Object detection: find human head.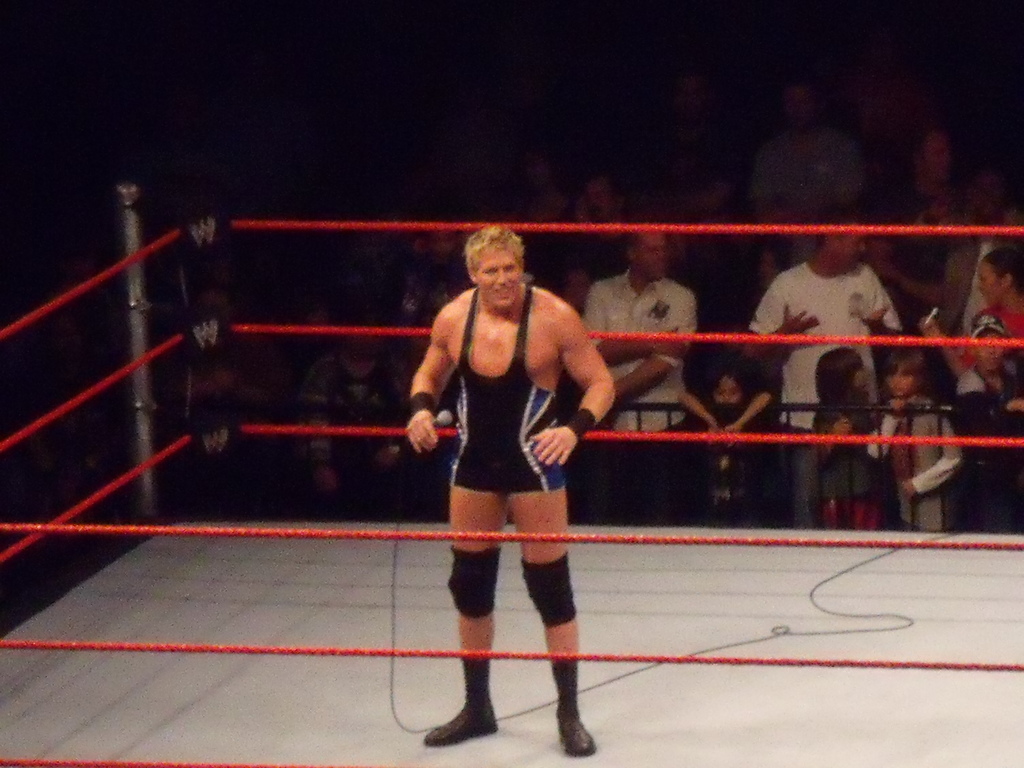
bbox=(970, 247, 1023, 307).
